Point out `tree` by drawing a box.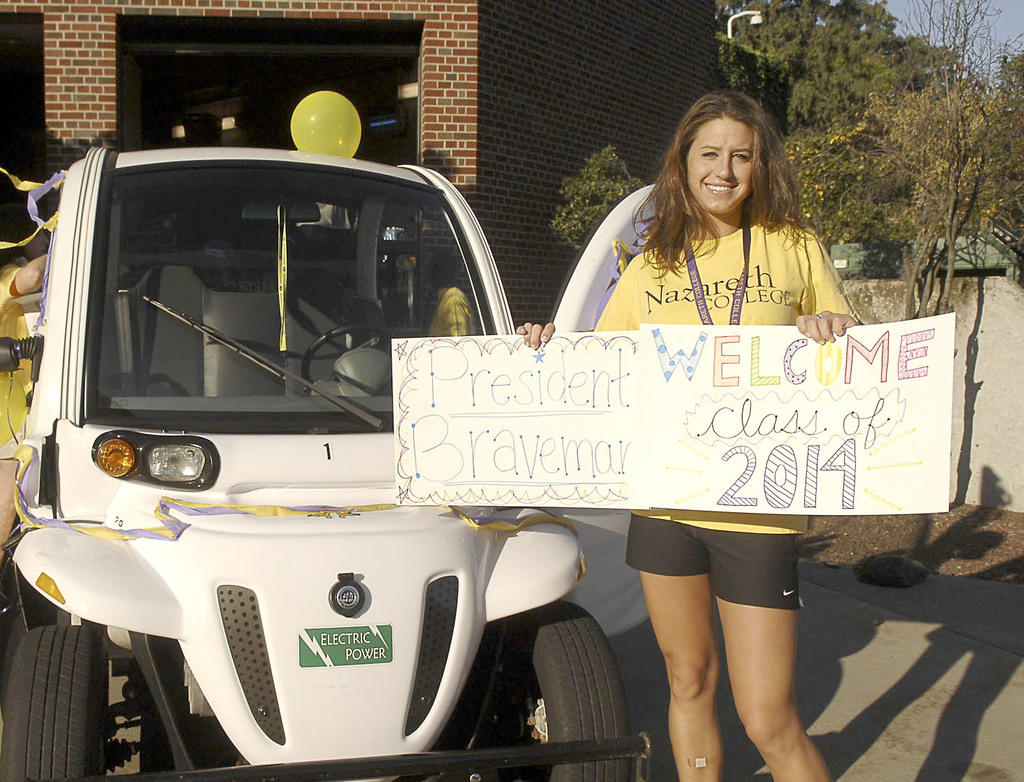
x1=837, y1=37, x2=1001, y2=284.
